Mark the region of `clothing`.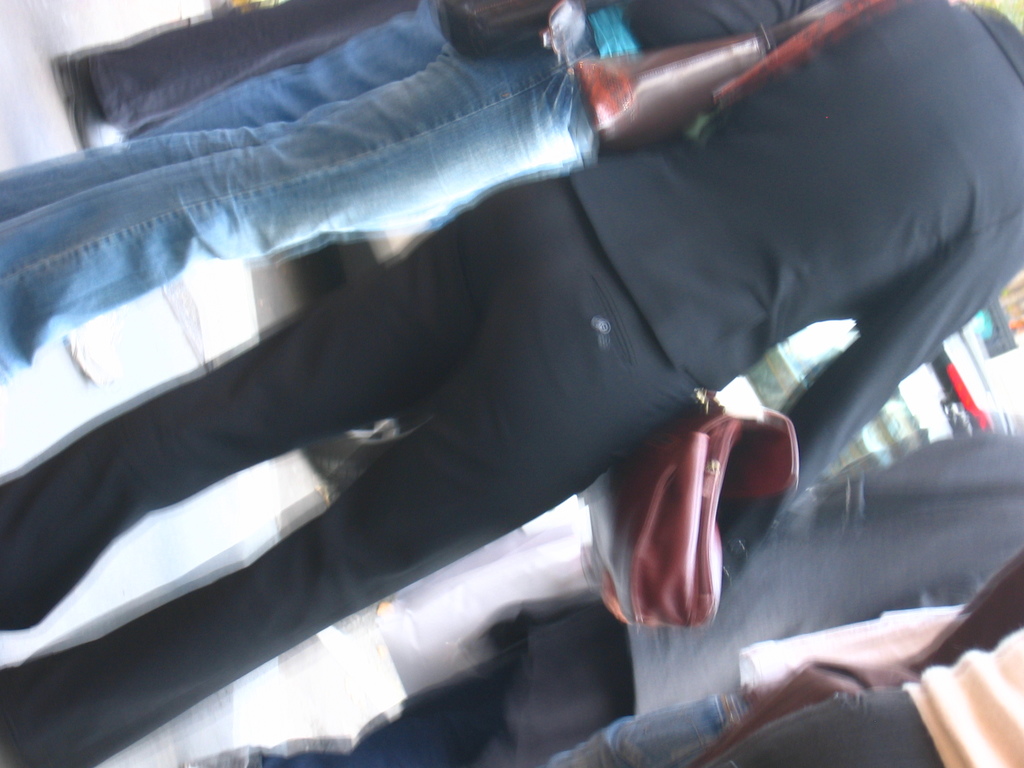
Region: <box>259,435,1023,767</box>.
